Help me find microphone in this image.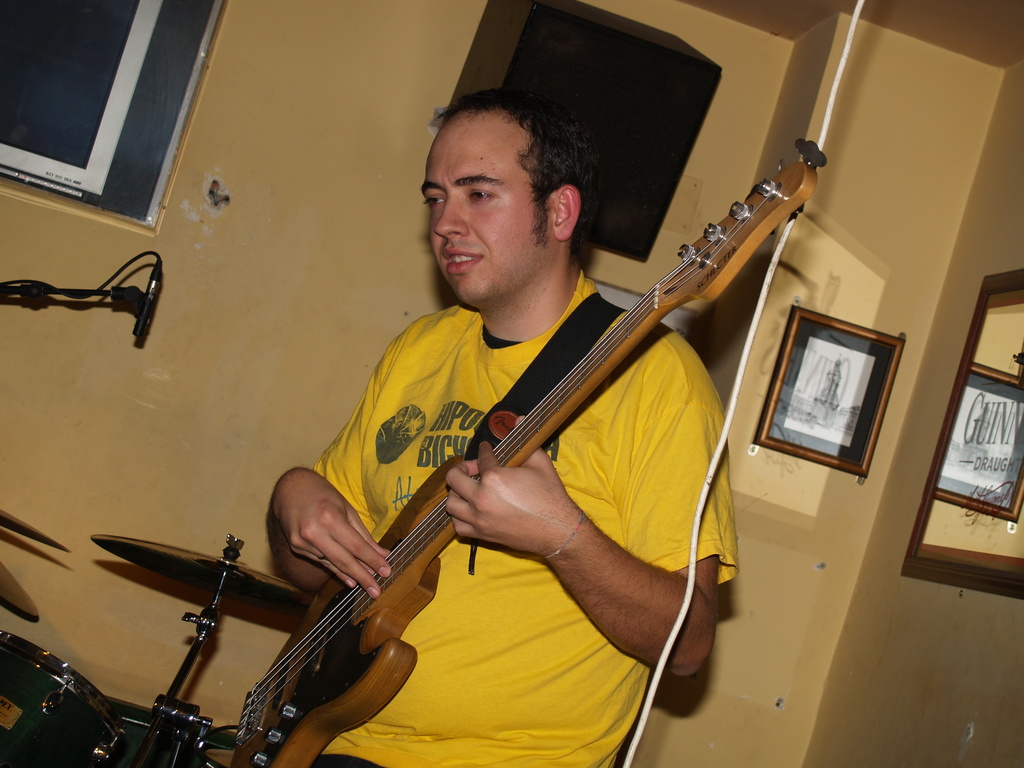
Found it: [x1=131, y1=252, x2=162, y2=338].
